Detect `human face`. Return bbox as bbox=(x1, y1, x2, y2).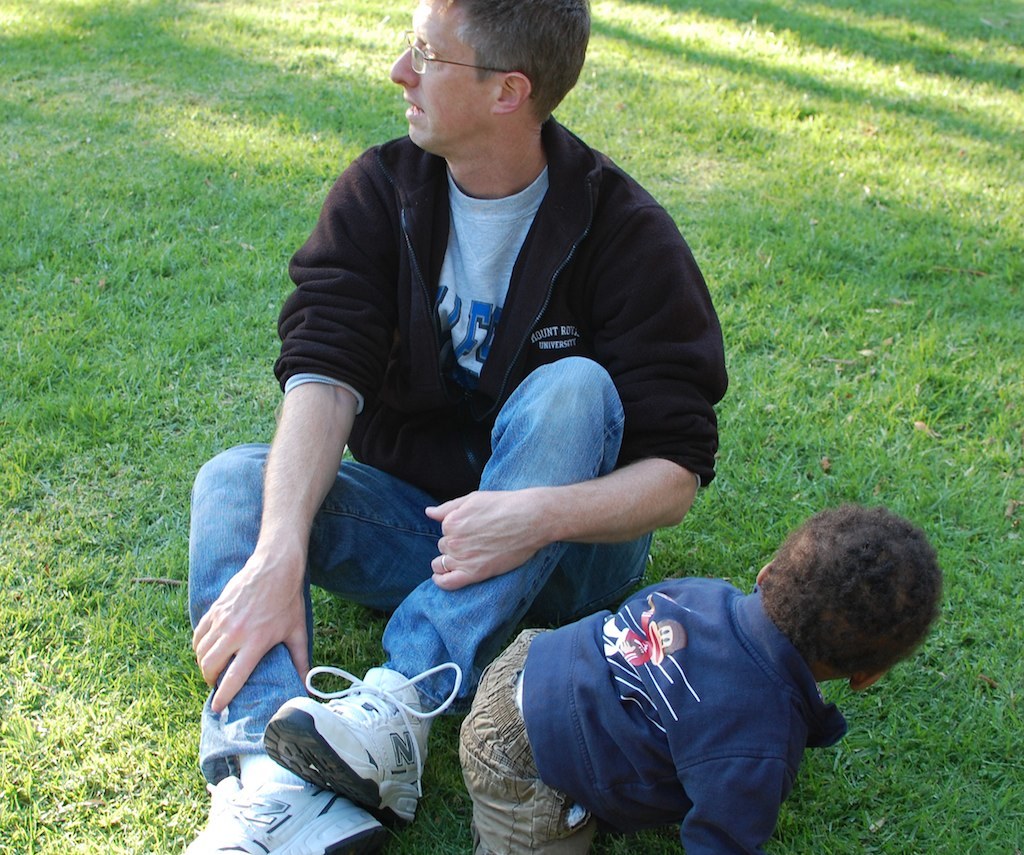
bbox=(390, 5, 498, 150).
